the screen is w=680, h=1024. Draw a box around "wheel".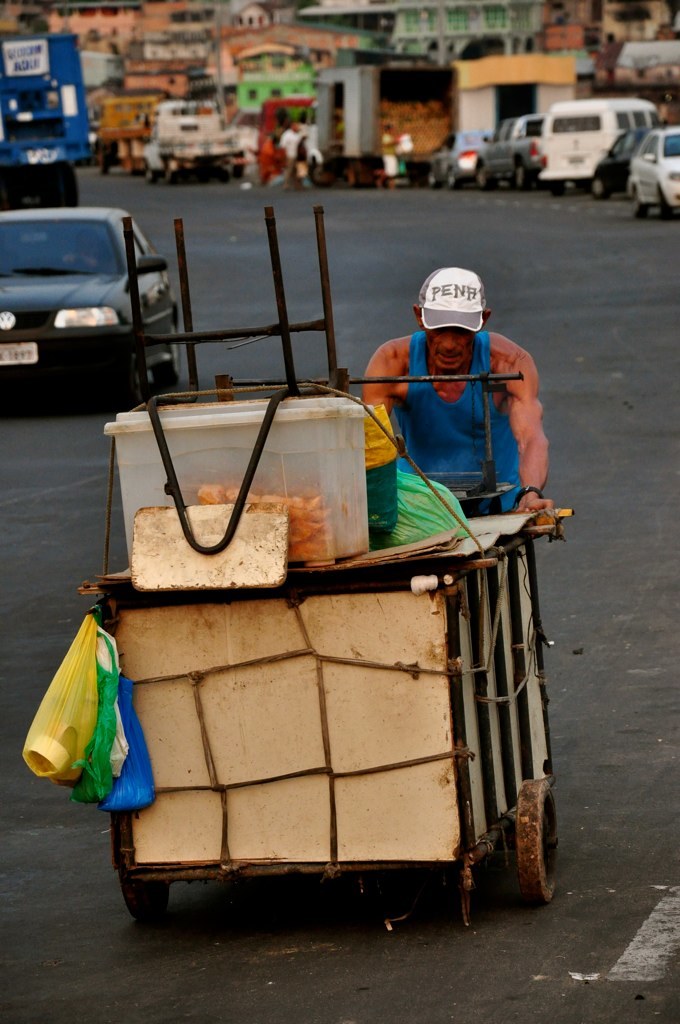
(left=661, top=195, right=679, bottom=226).
